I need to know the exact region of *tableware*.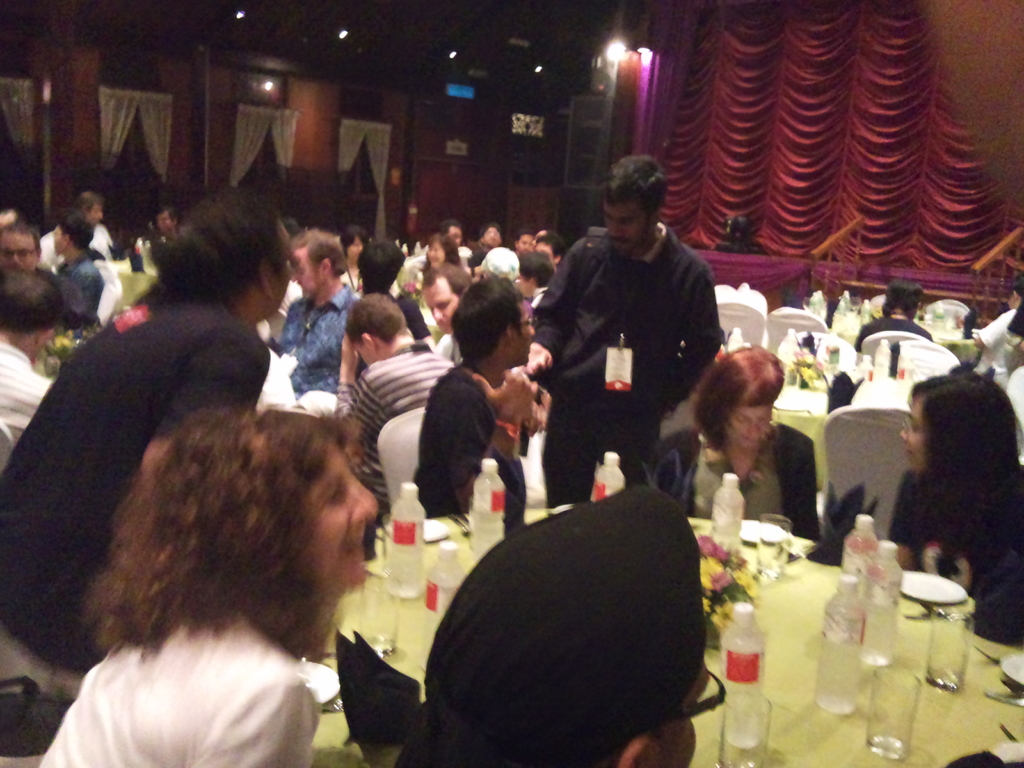
Region: rect(386, 516, 447, 542).
